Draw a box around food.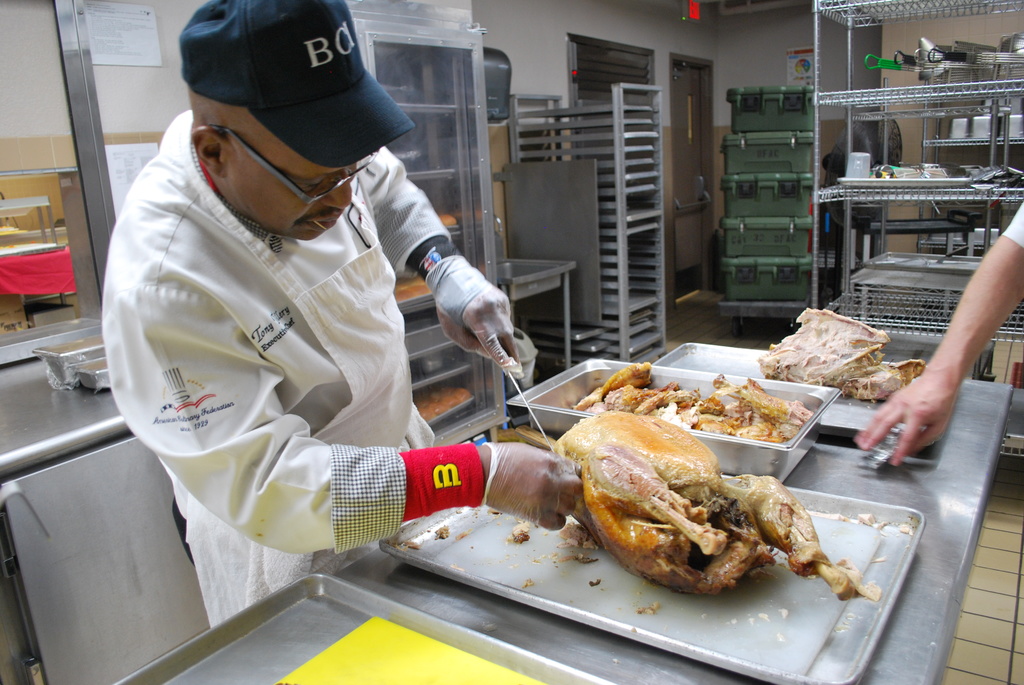
left=413, top=384, right=470, bottom=421.
